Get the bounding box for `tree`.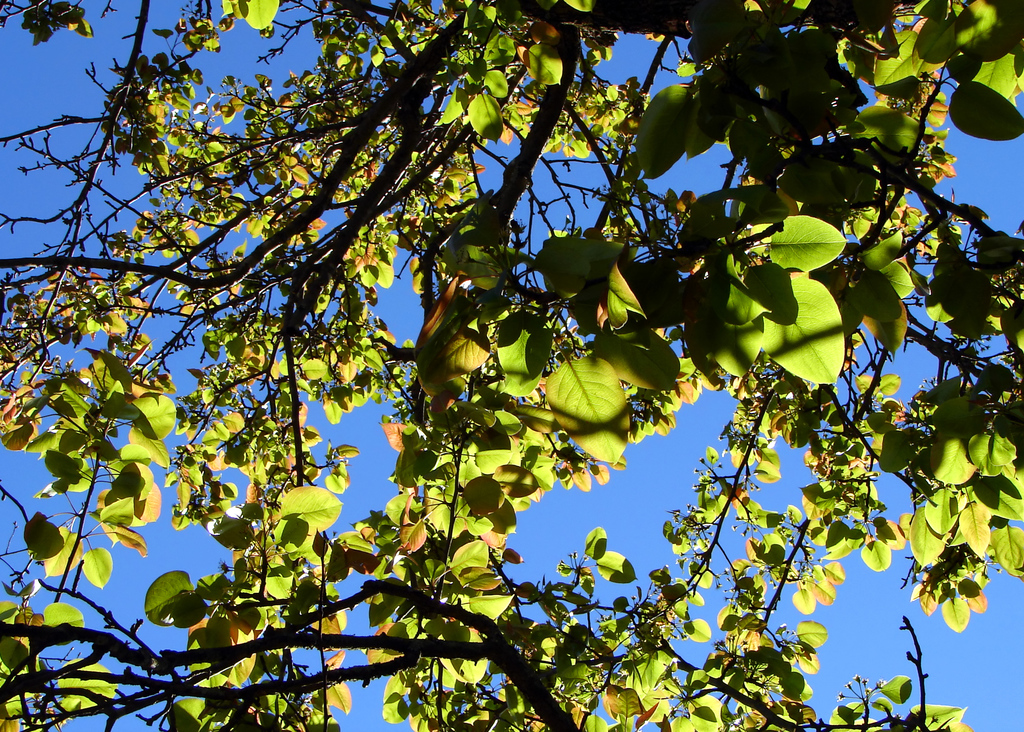
rect(0, 0, 1023, 731).
